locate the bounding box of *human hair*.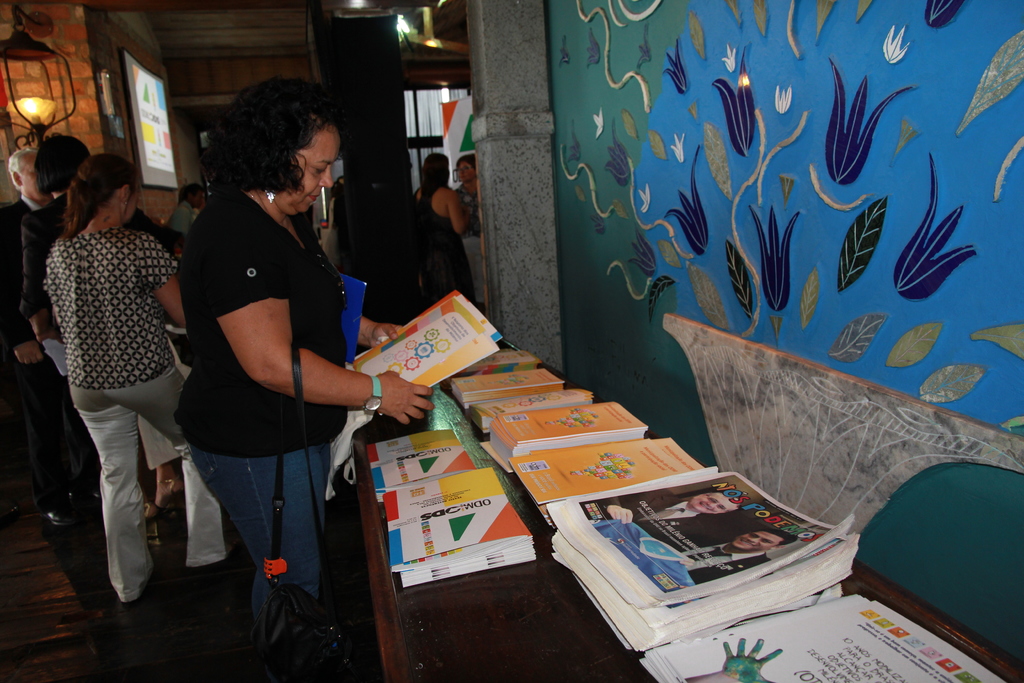
Bounding box: l=420, t=152, r=449, b=205.
